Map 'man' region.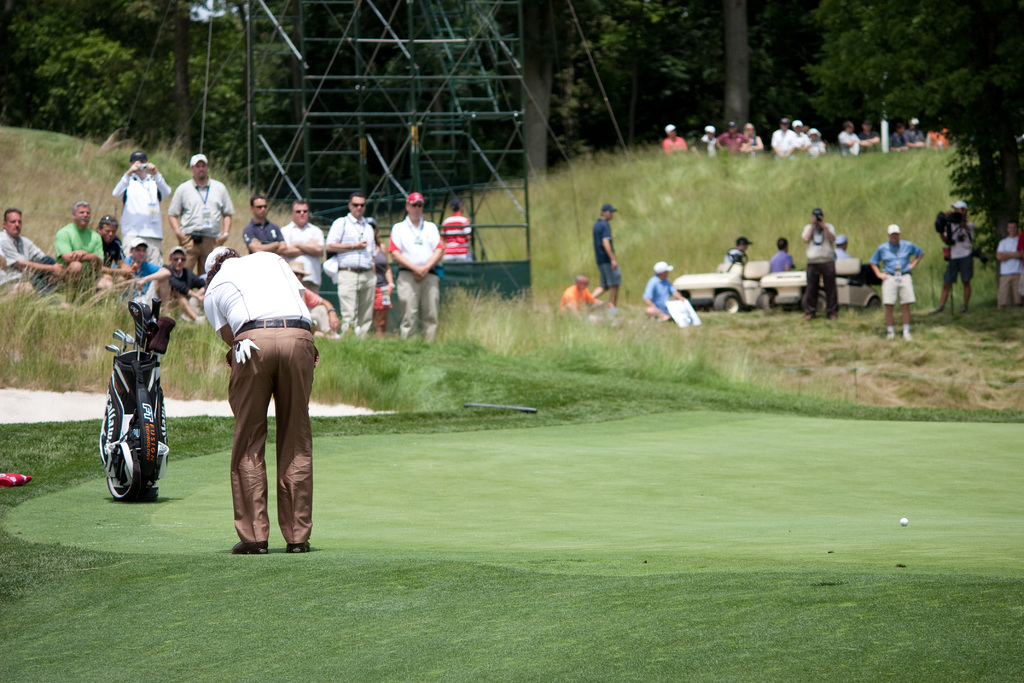
Mapped to BBox(113, 238, 175, 327).
